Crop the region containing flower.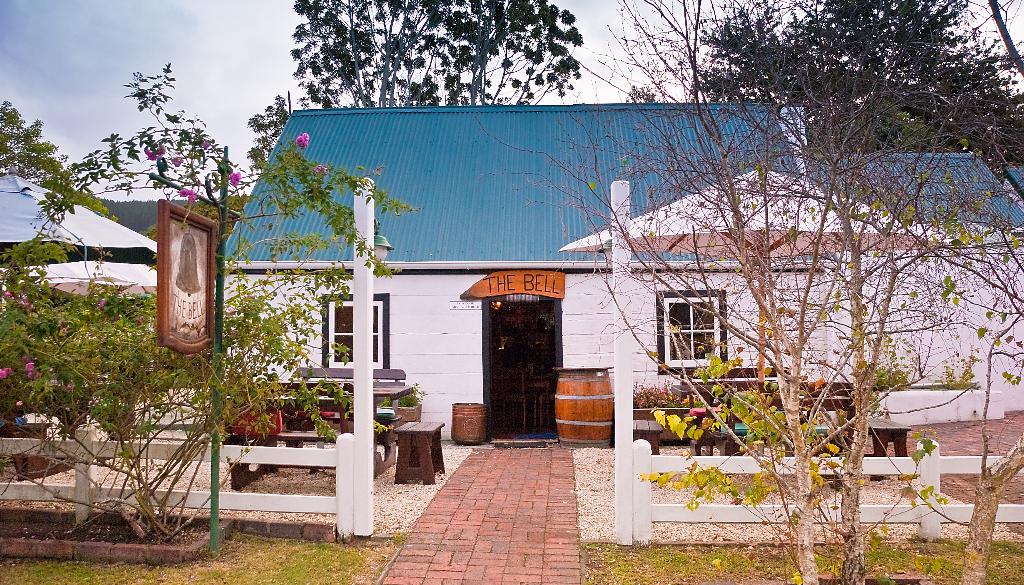
Crop region: [143,147,165,167].
